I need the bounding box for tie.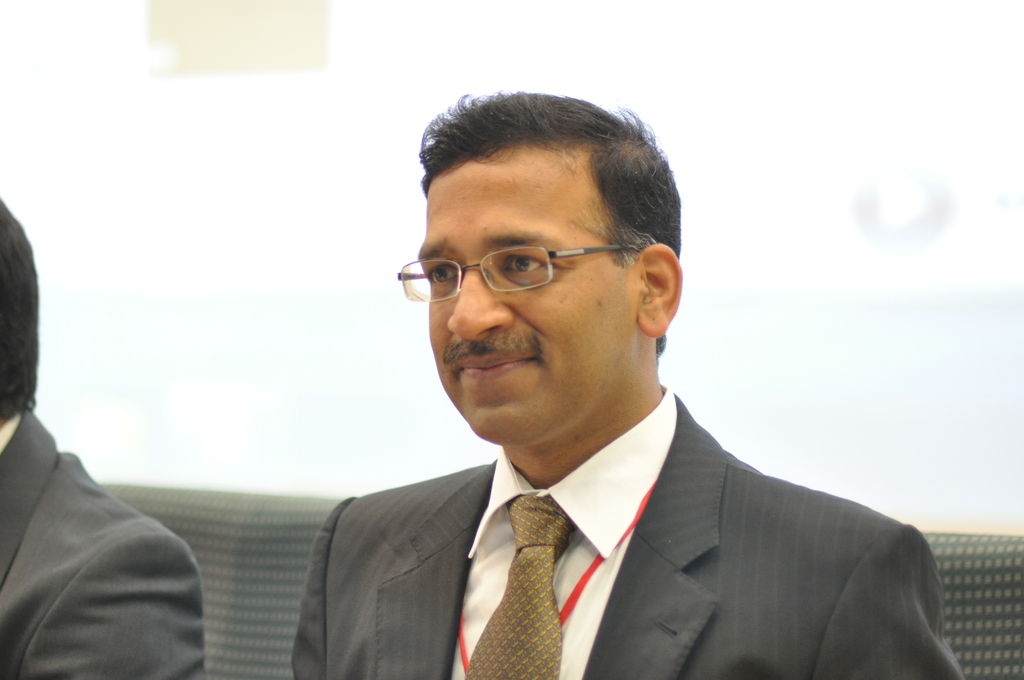
Here it is: (x1=466, y1=491, x2=575, y2=679).
